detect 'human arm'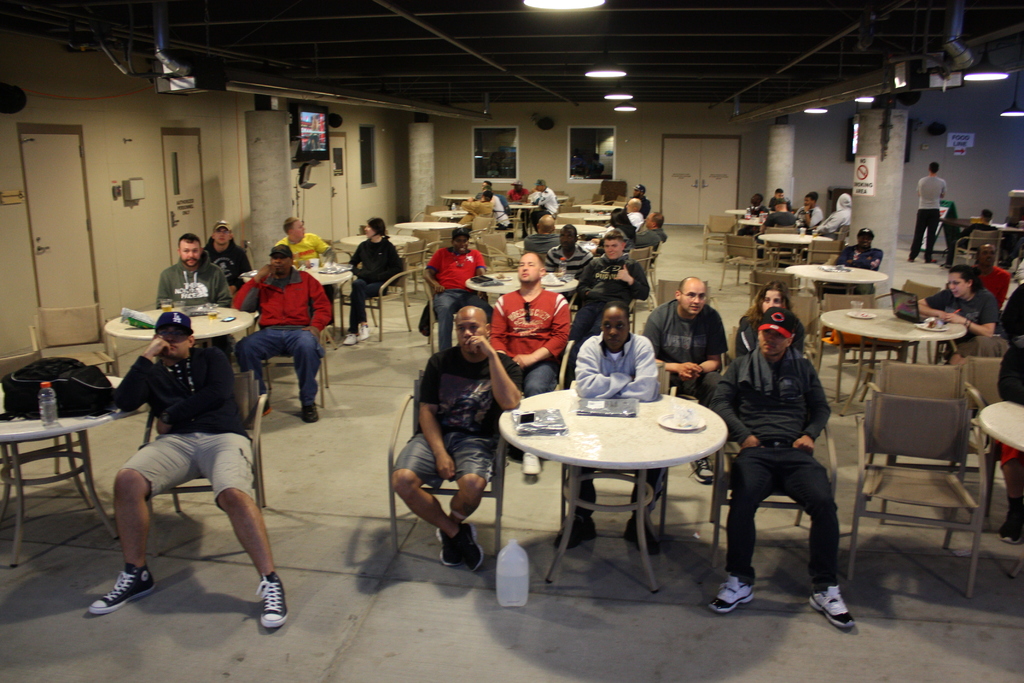
{"left": 611, "top": 261, "right": 653, "bottom": 302}
